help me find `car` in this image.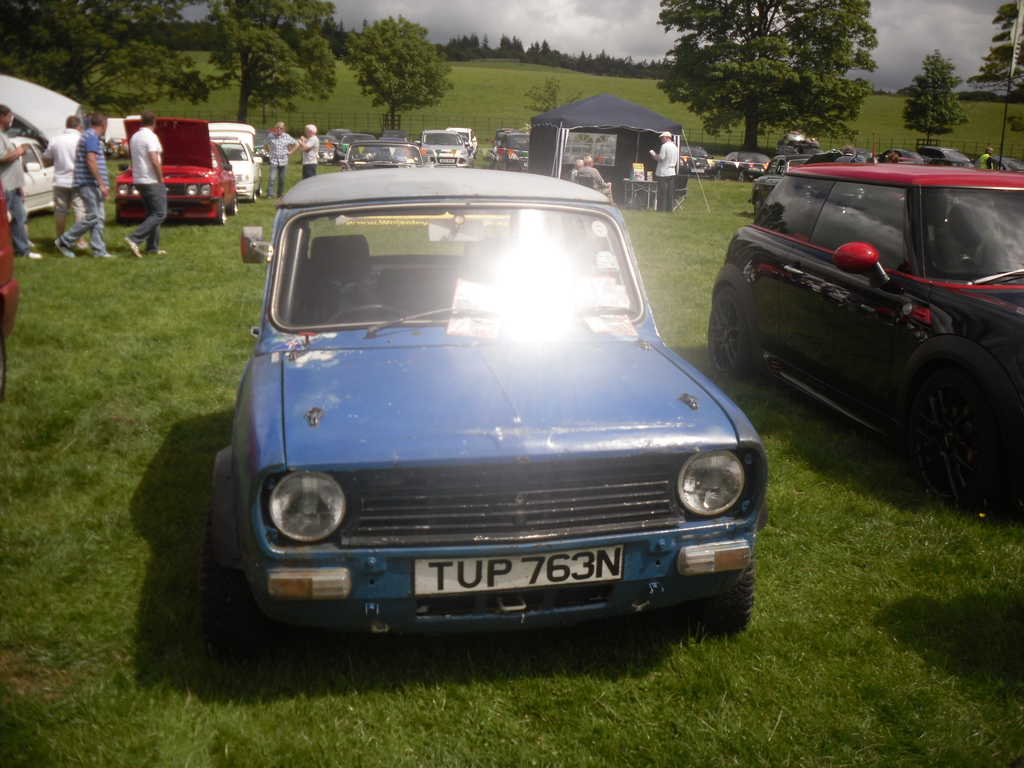
Found it: pyautogui.locateOnScreen(205, 175, 782, 633).
